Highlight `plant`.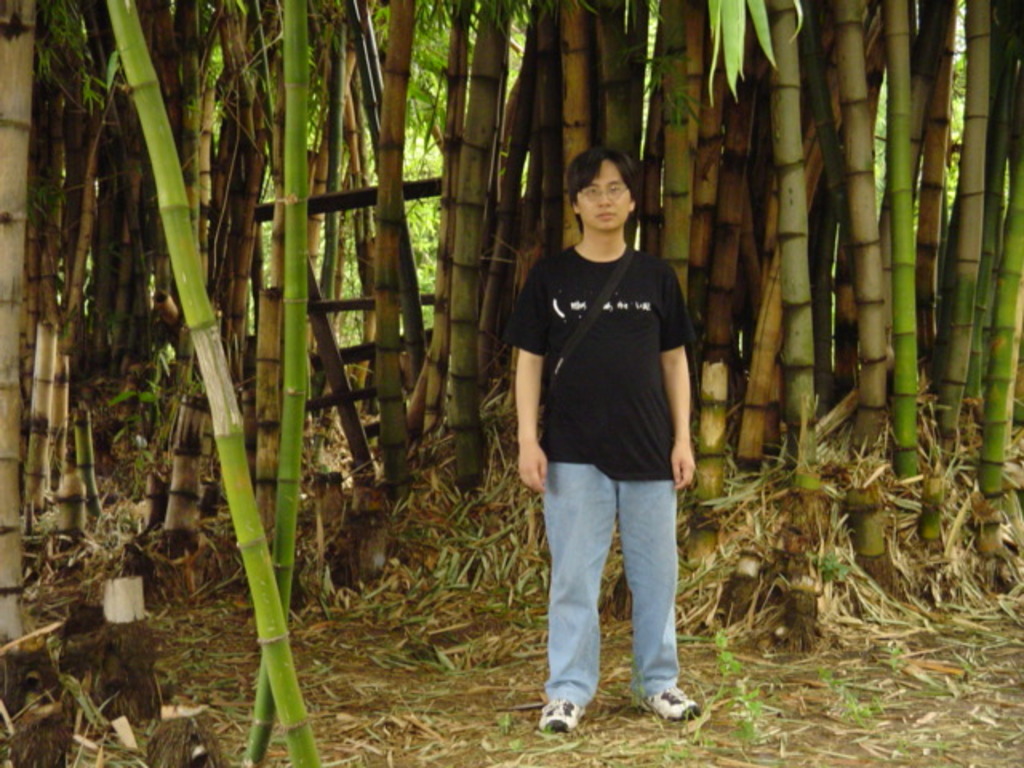
Highlighted region: 59:670:160:766.
